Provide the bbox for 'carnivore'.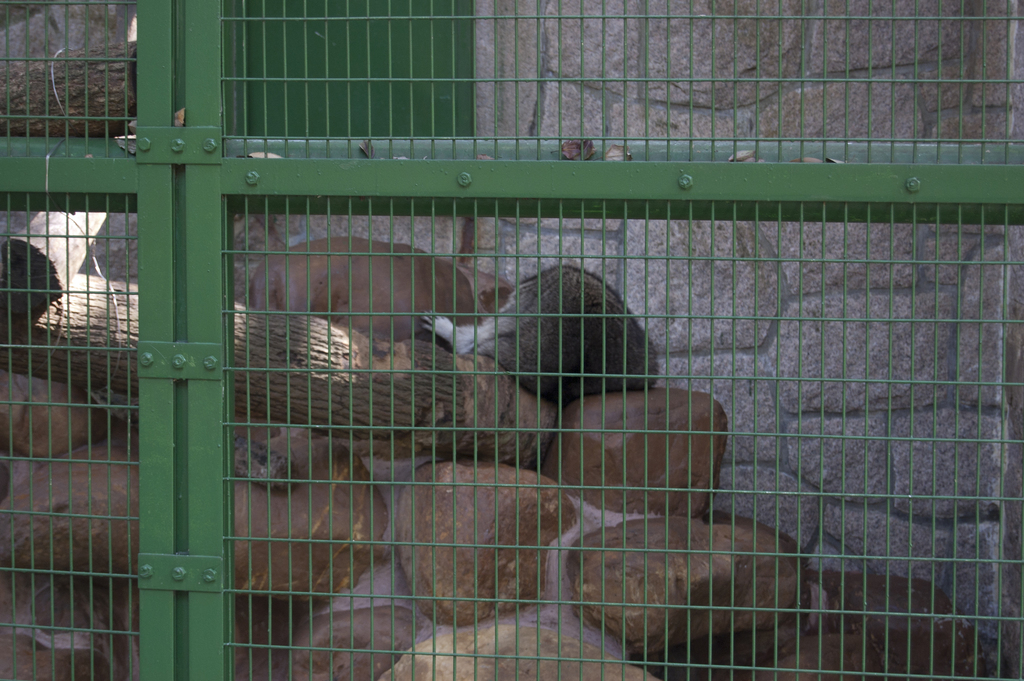
region(419, 264, 660, 406).
